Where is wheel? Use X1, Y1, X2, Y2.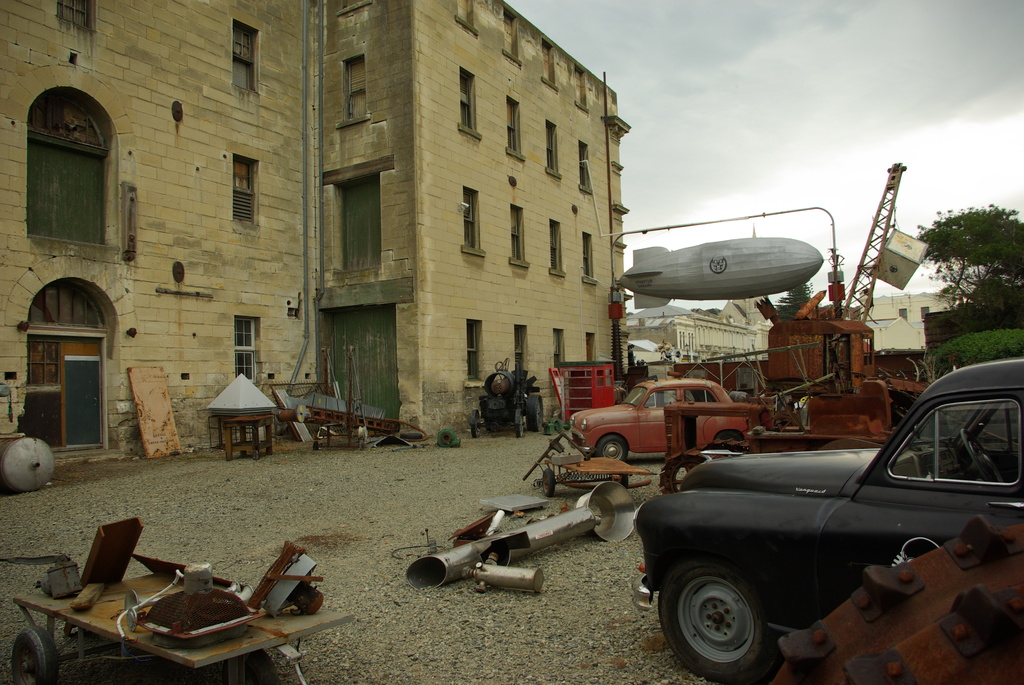
601, 435, 630, 462.
